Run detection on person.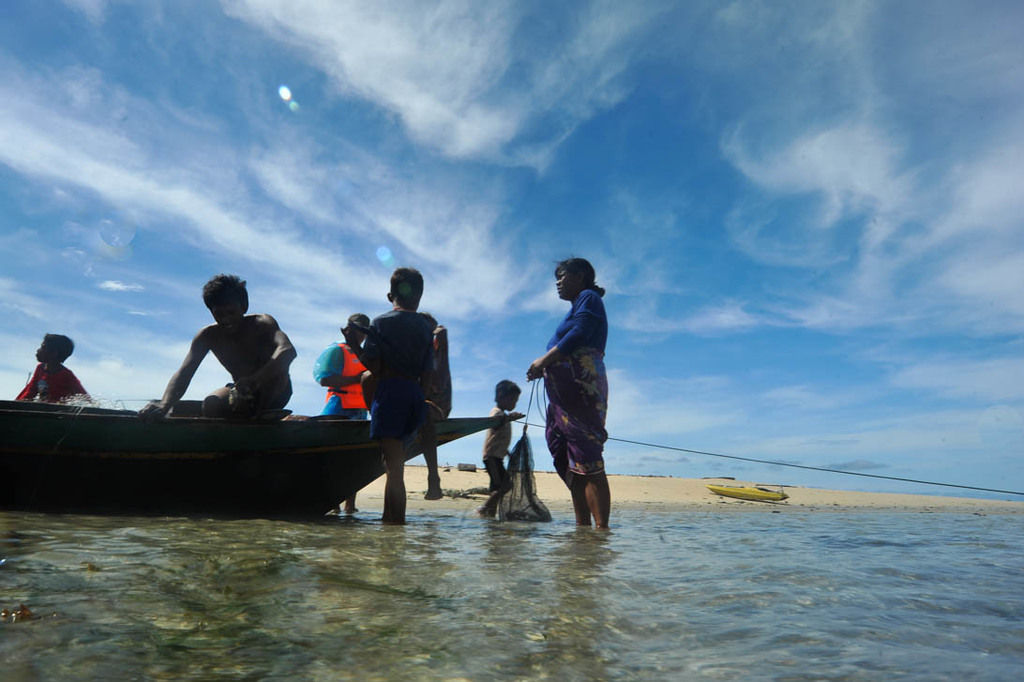
Result: box=[313, 314, 371, 520].
